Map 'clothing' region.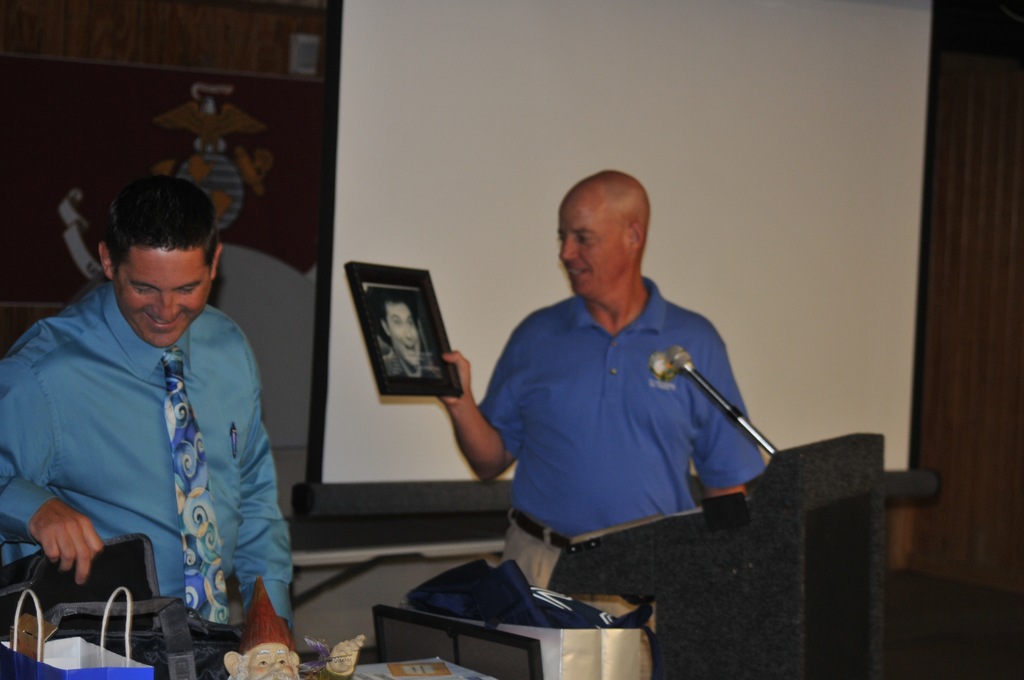
Mapped to locate(15, 239, 298, 645).
